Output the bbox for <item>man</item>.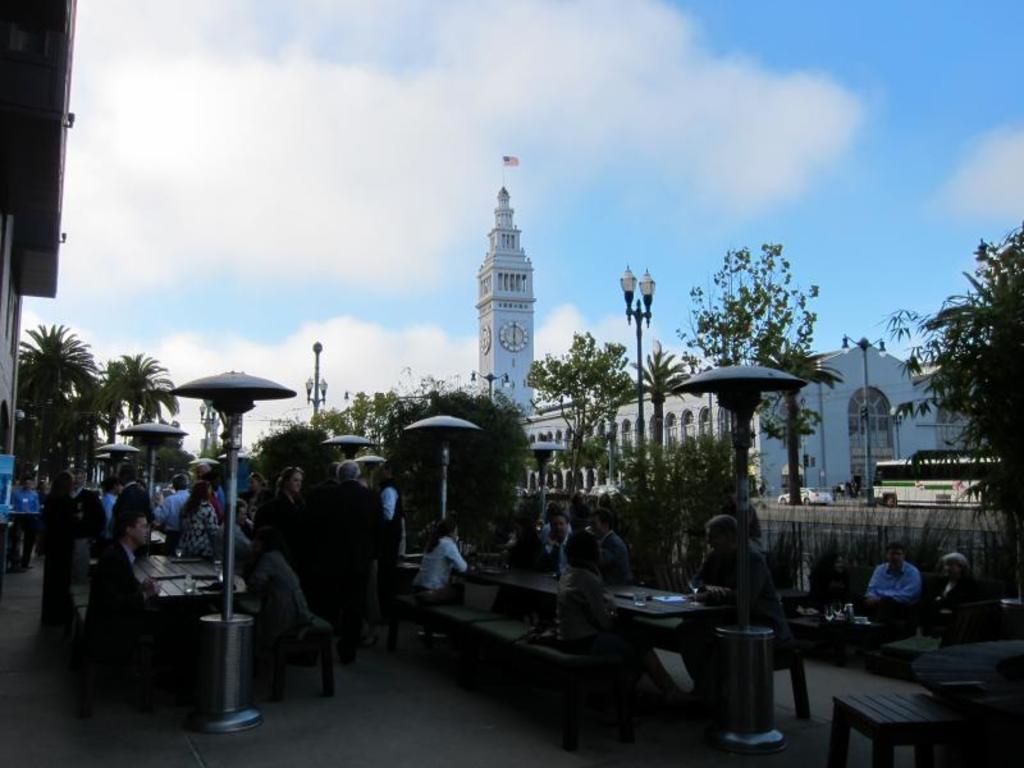
[left=858, top=543, right=933, bottom=646].
